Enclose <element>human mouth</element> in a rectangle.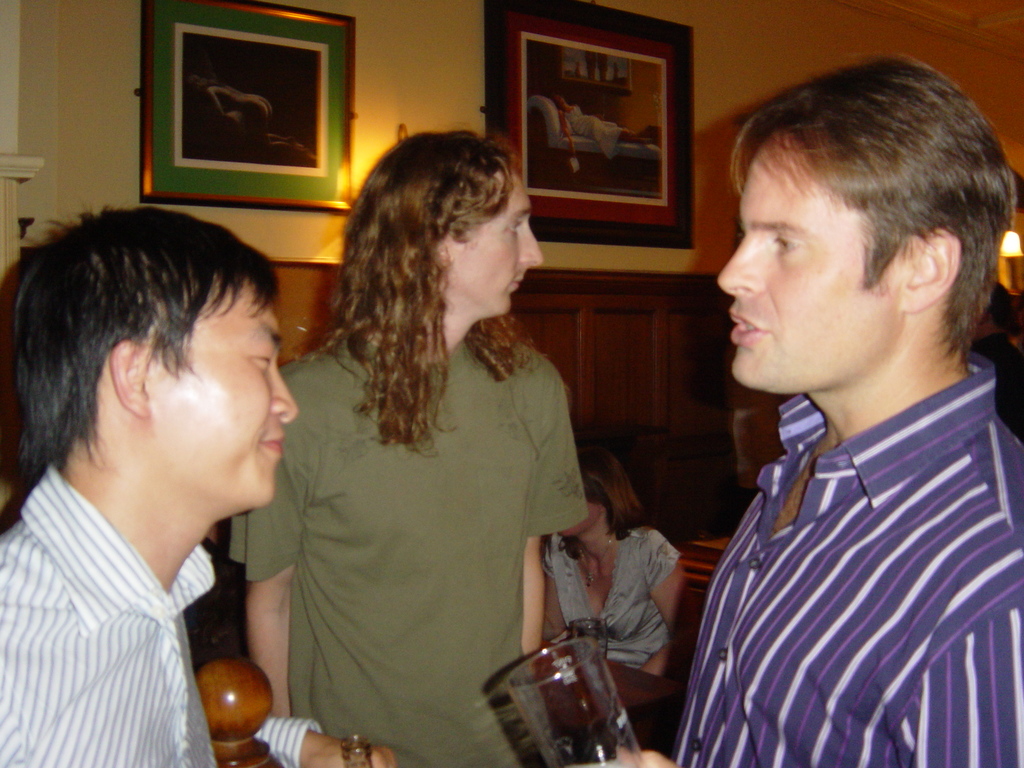
BBox(509, 273, 524, 291).
